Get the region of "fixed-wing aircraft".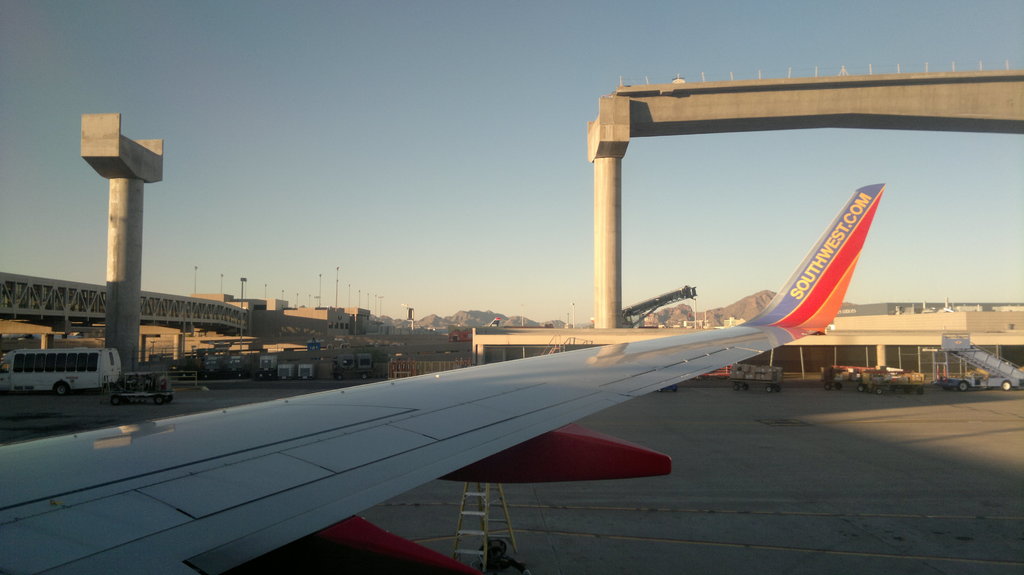
3, 180, 884, 574.
